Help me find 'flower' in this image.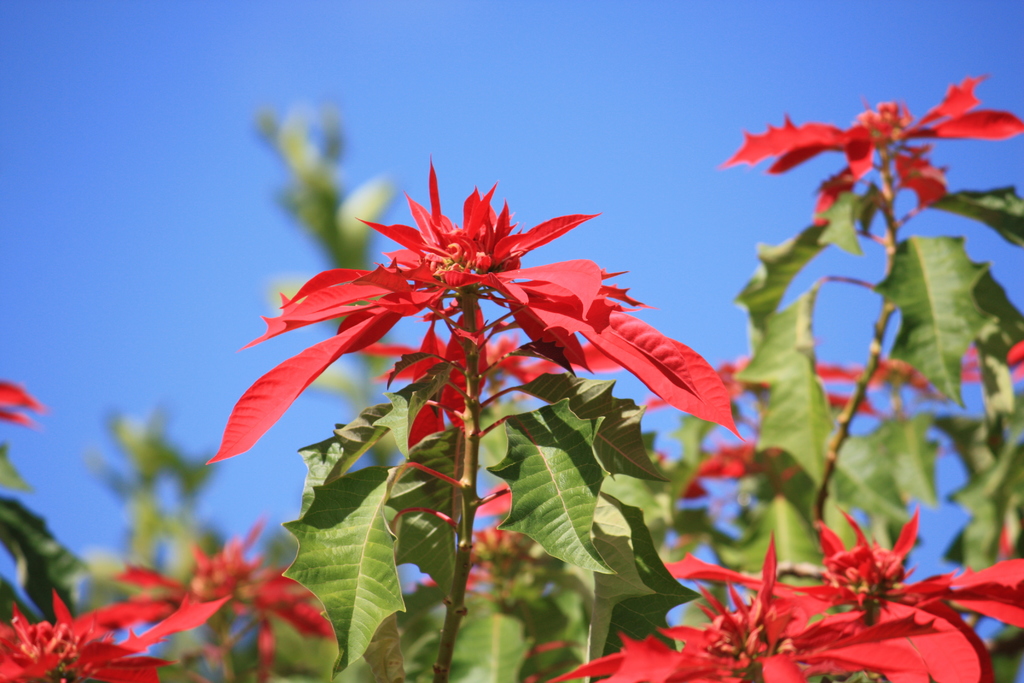
Found it: region(719, 89, 1022, 216).
